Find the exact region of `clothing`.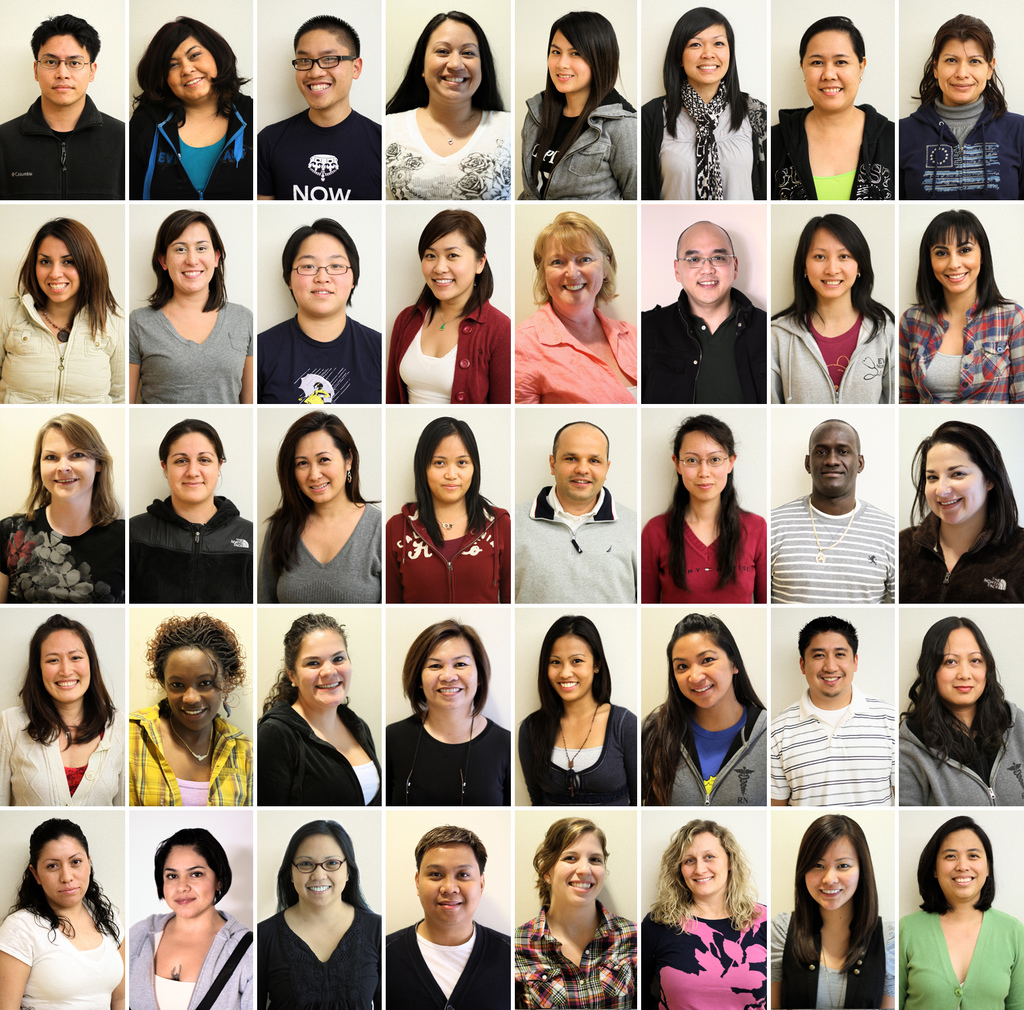
Exact region: [226, 298, 396, 407].
